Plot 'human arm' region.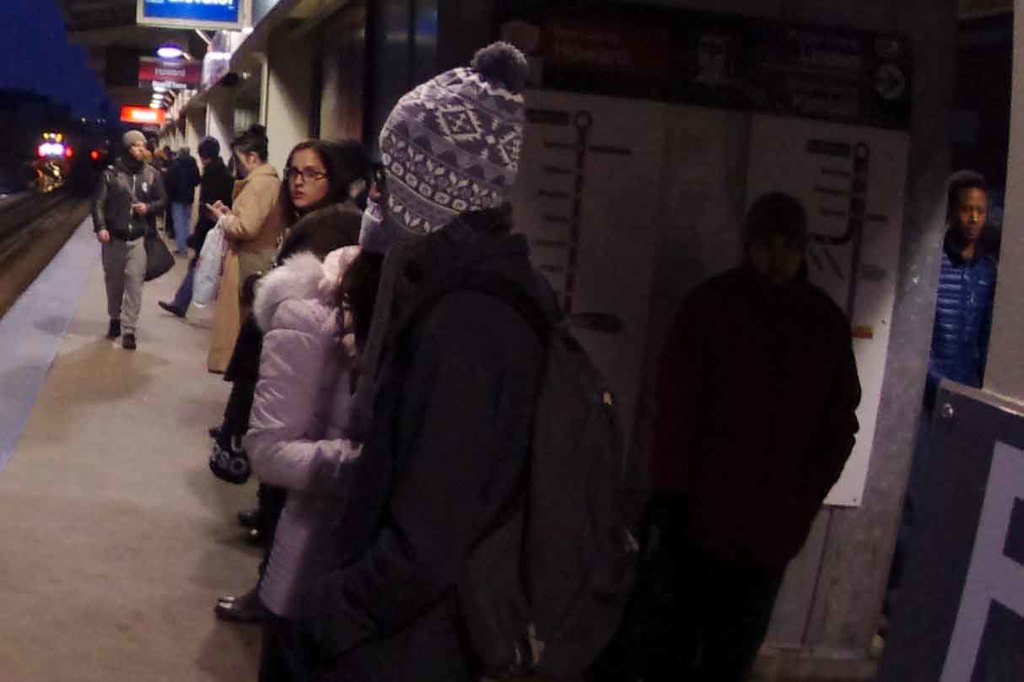
Plotted at select_region(648, 286, 695, 527).
